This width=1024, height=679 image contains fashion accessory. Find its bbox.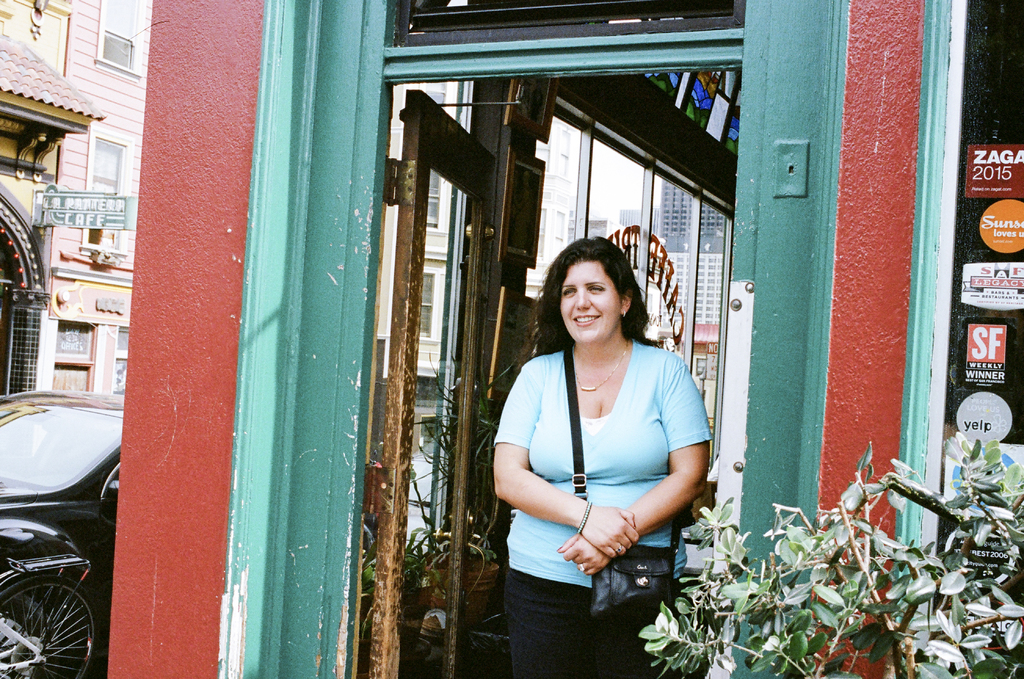
(x1=573, y1=328, x2=628, y2=391).
